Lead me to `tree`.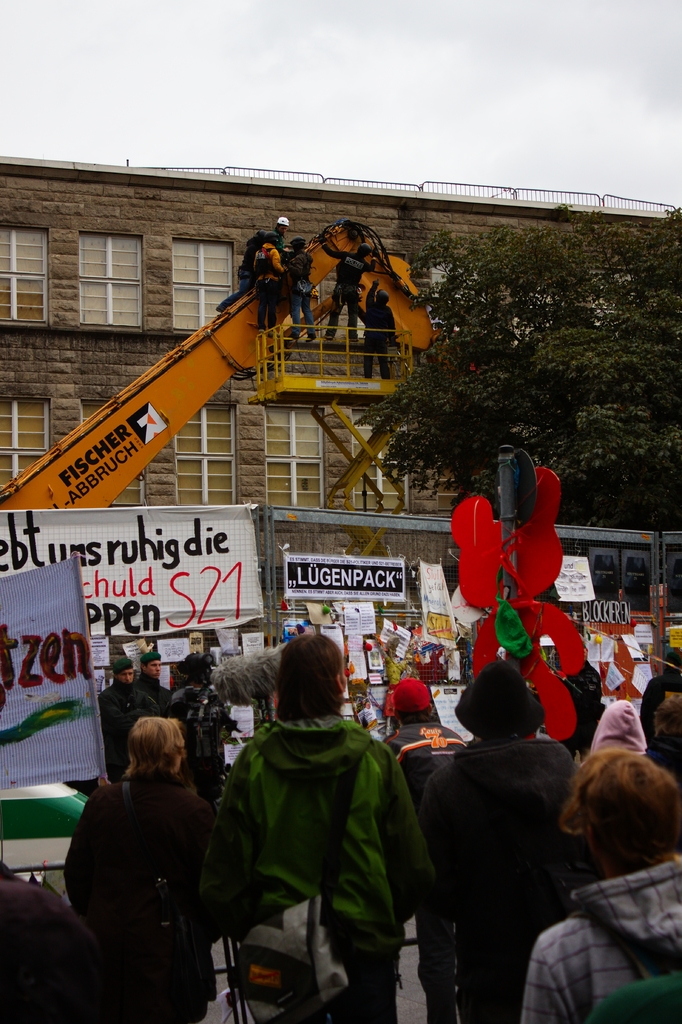
Lead to <box>363,191,661,501</box>.
